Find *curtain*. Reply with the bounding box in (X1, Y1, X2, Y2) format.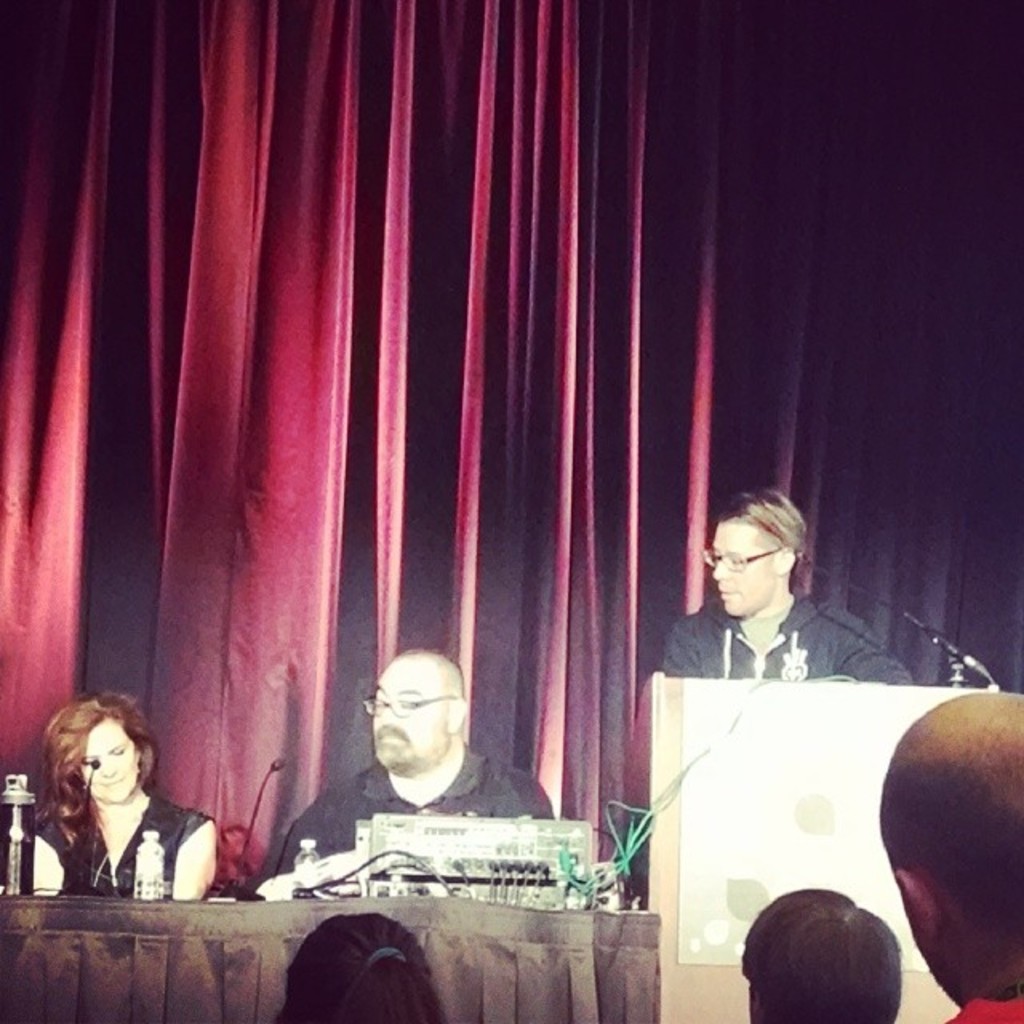
(0, 2, 997, 853).
